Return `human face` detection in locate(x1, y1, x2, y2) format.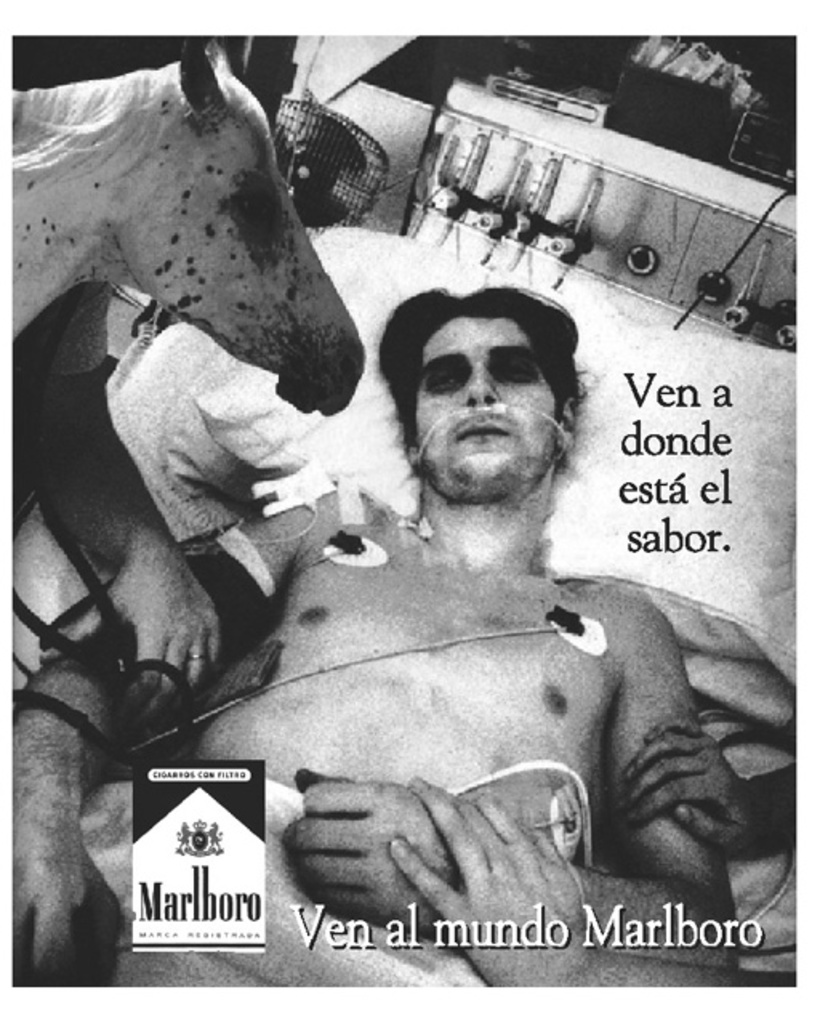
locate(408, 319, 557, 487).
